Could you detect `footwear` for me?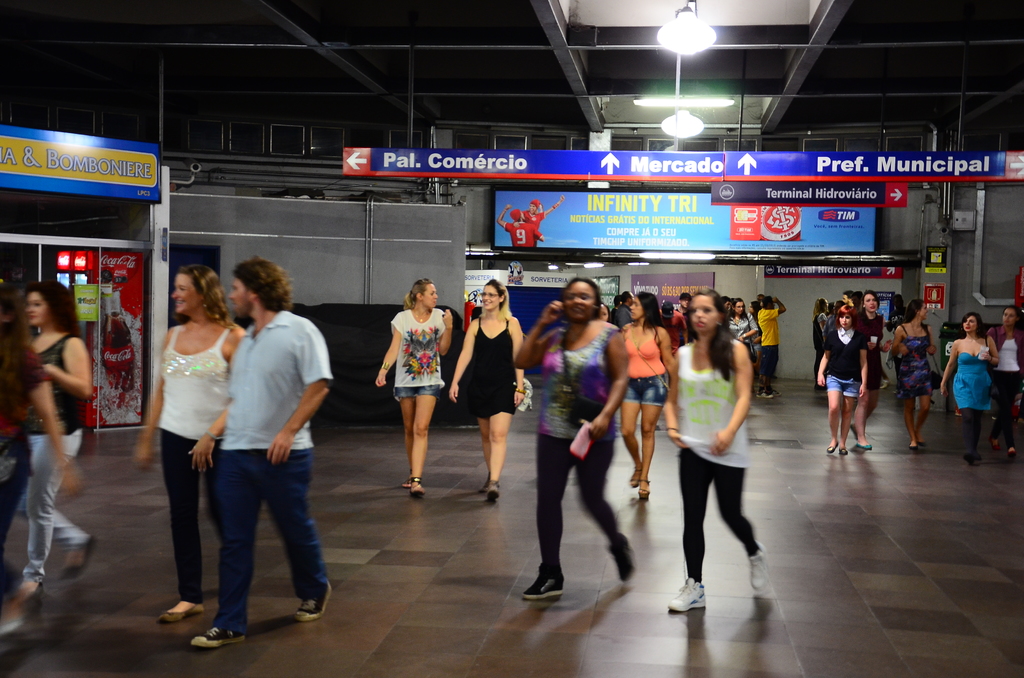
Detection result: 838, 447, 847, 457.
